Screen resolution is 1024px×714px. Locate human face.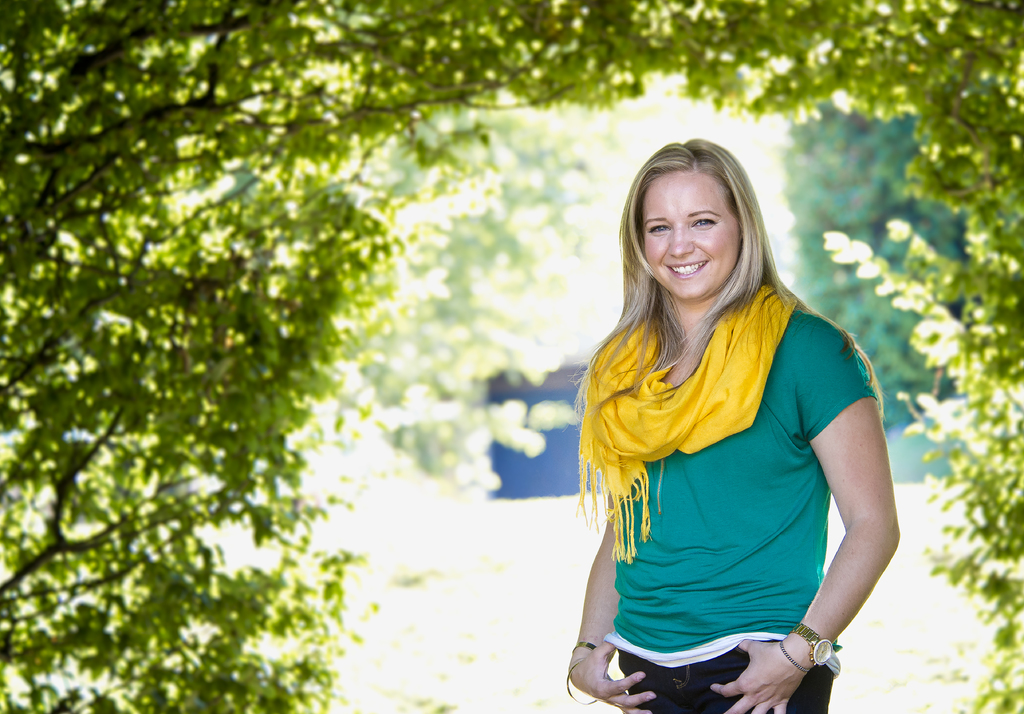
<box>639,168,740,298</box>.
